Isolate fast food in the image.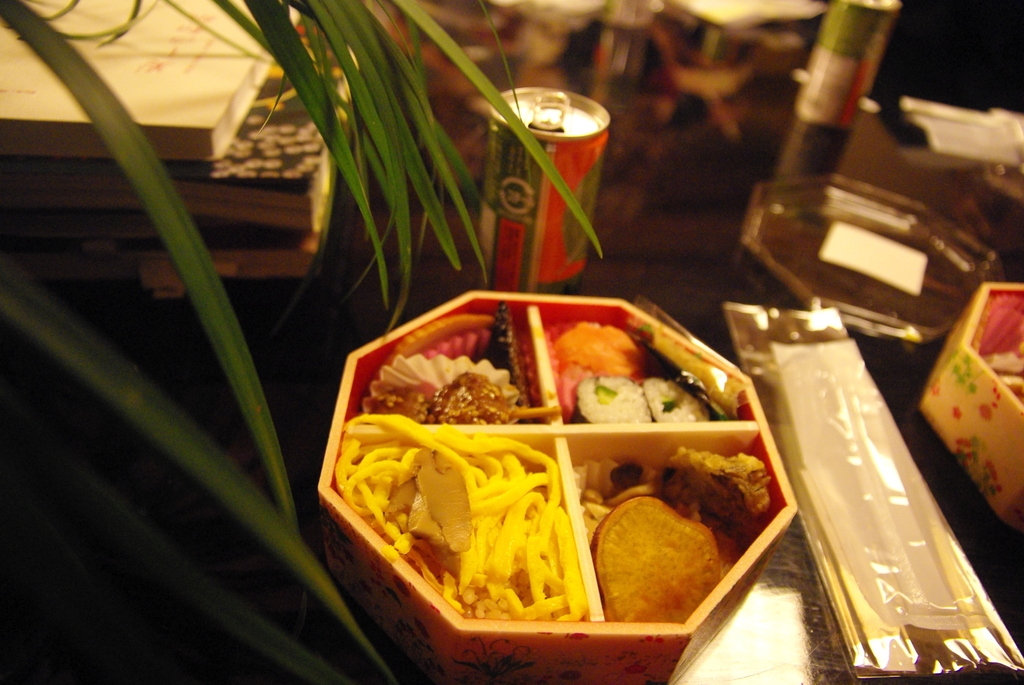
Isolated region: {"x1": 373, "y1": 298, "x2": 522, "y2": 429}.
